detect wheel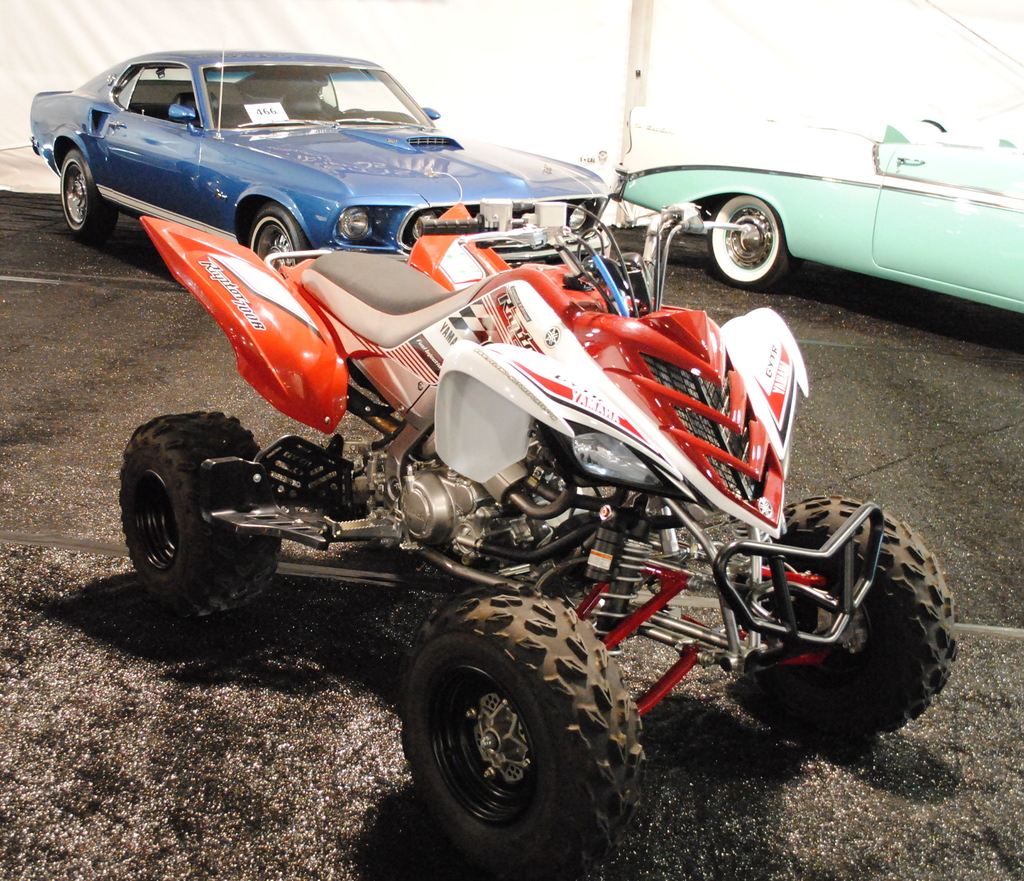
{"left": 388, "top": 584, "right": 656, "bottom": 880}
